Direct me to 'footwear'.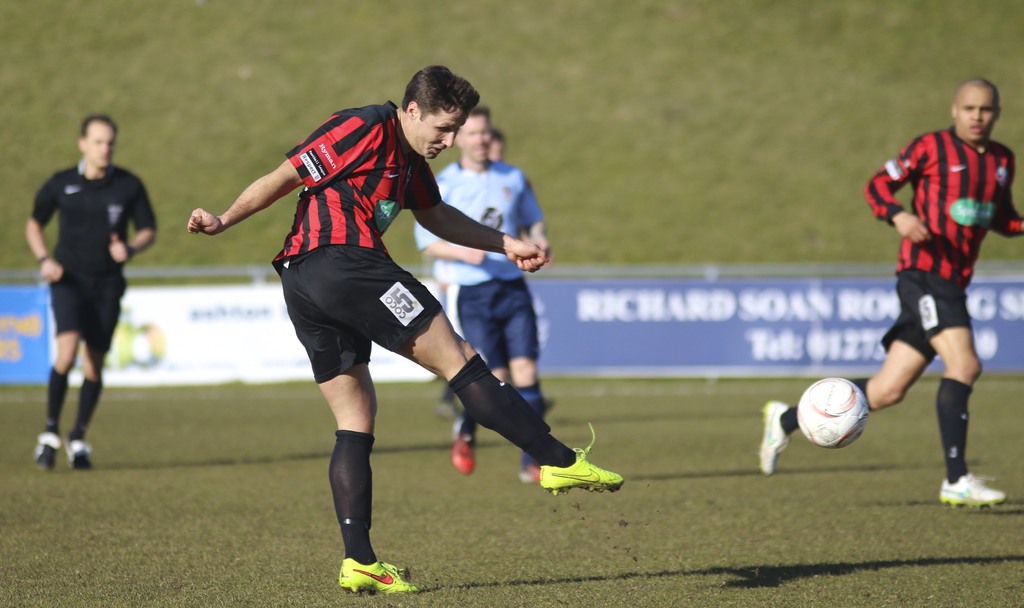
Direction: [x1=938, y1=471, x2=1009, y2=507].
